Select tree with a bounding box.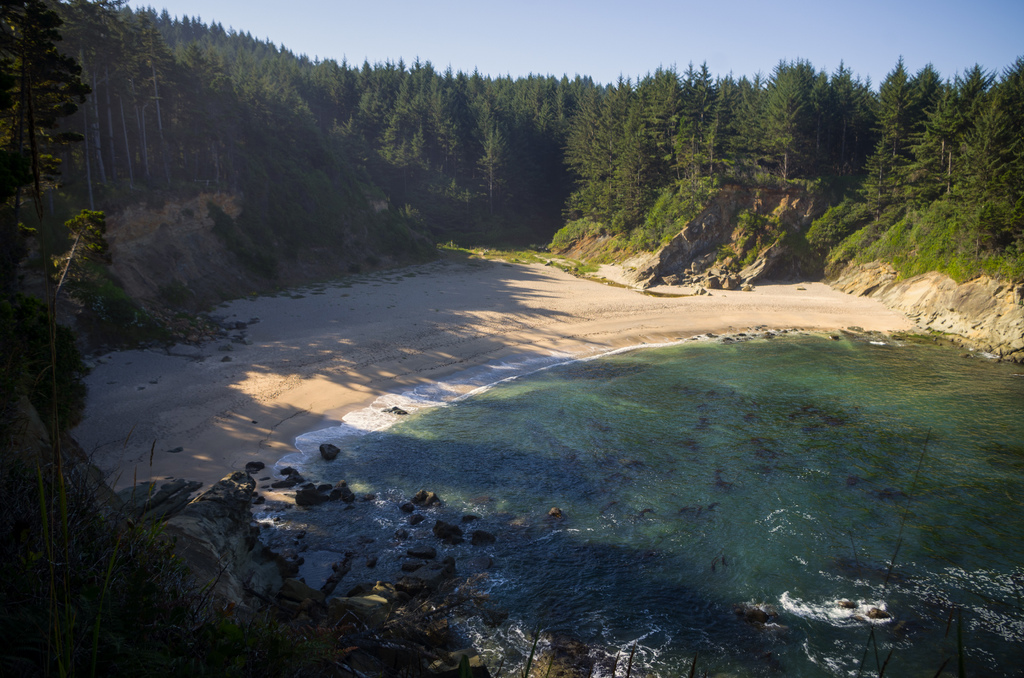
<bbox>0, 0, 92, 376</bbox>.
